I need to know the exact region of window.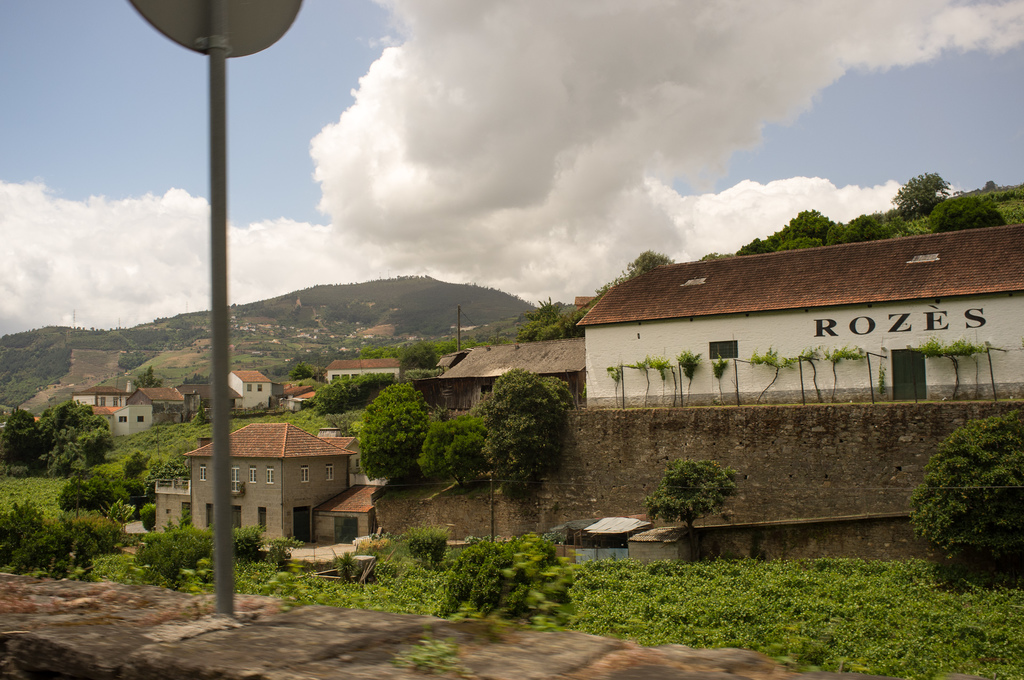
Region: rect(257, 506, 268, 531).
